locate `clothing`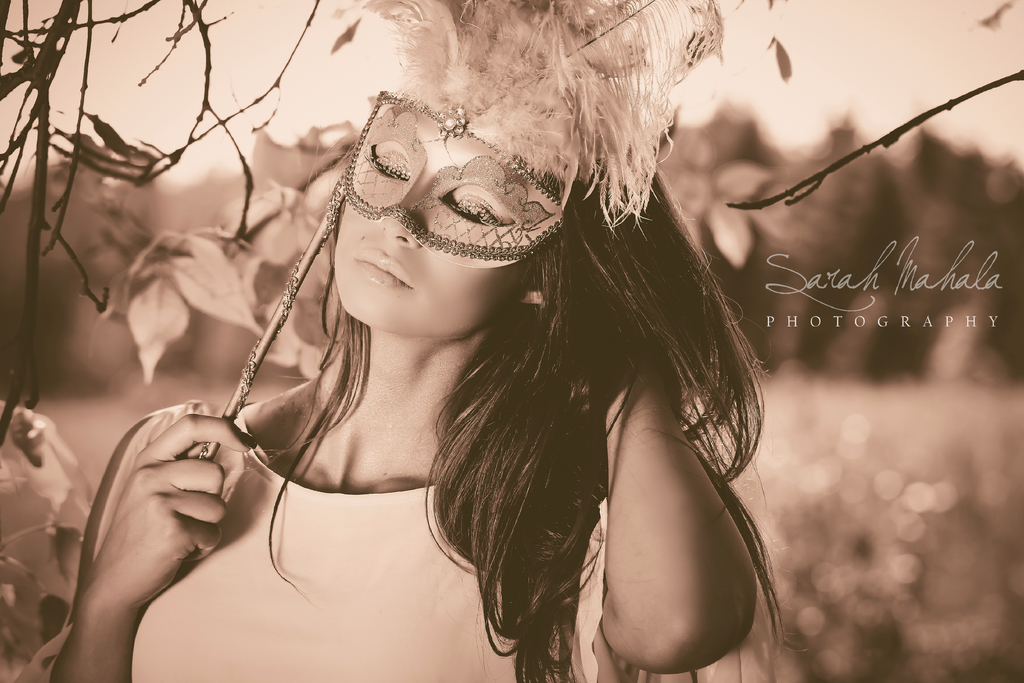
91/397/652/682
